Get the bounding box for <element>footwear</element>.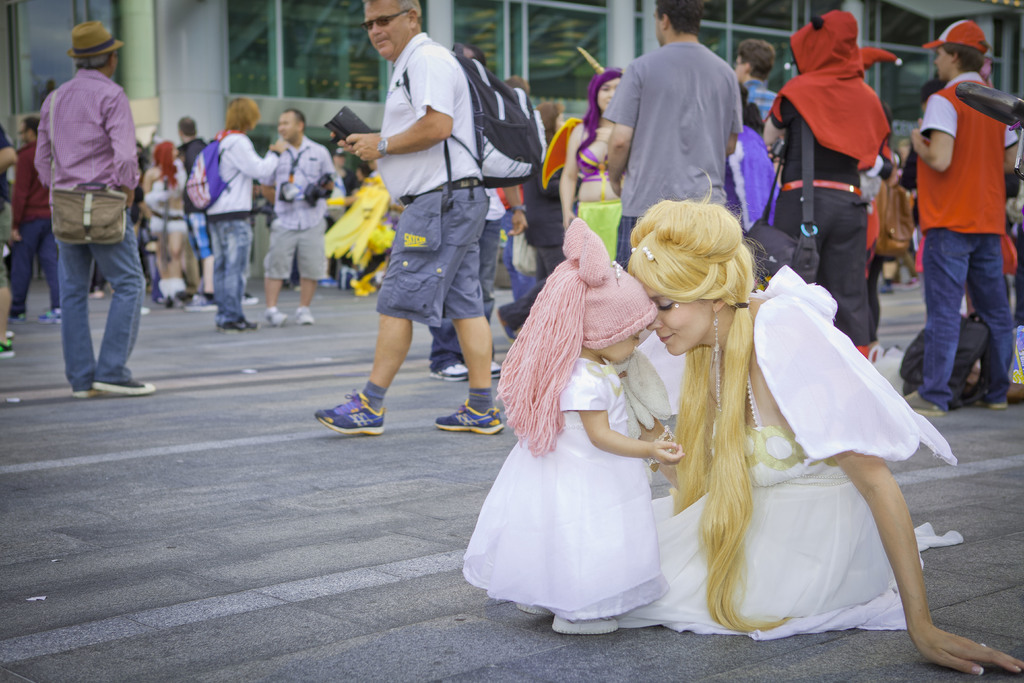
box(308, 388, 385, 434).
